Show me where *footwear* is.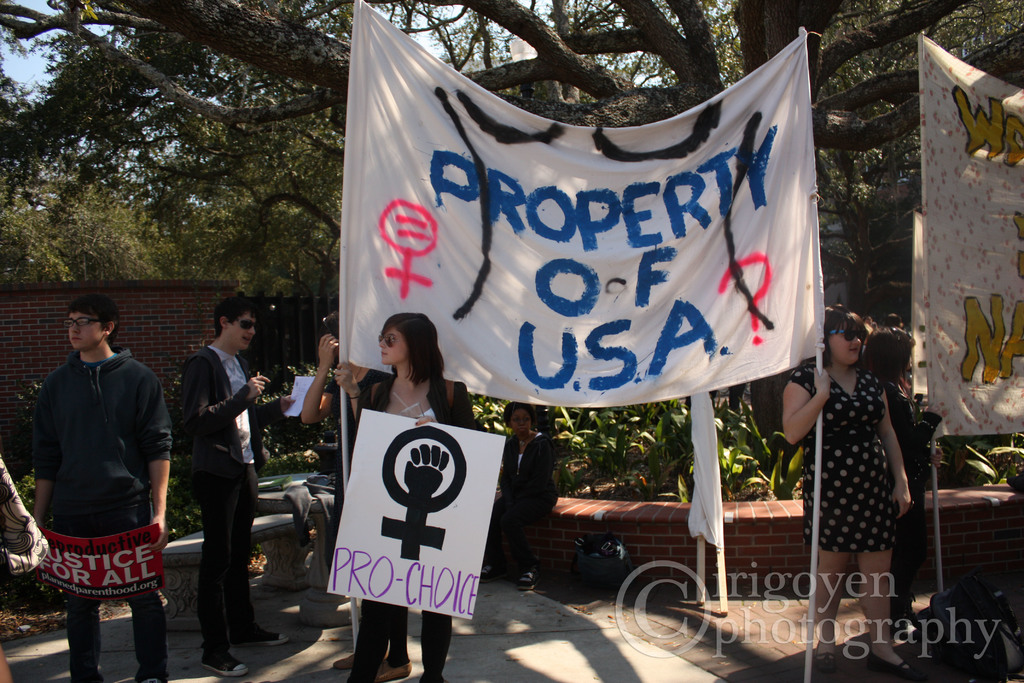
*footwear* is at x1=144 y1=680 x2=163 y2=682.
